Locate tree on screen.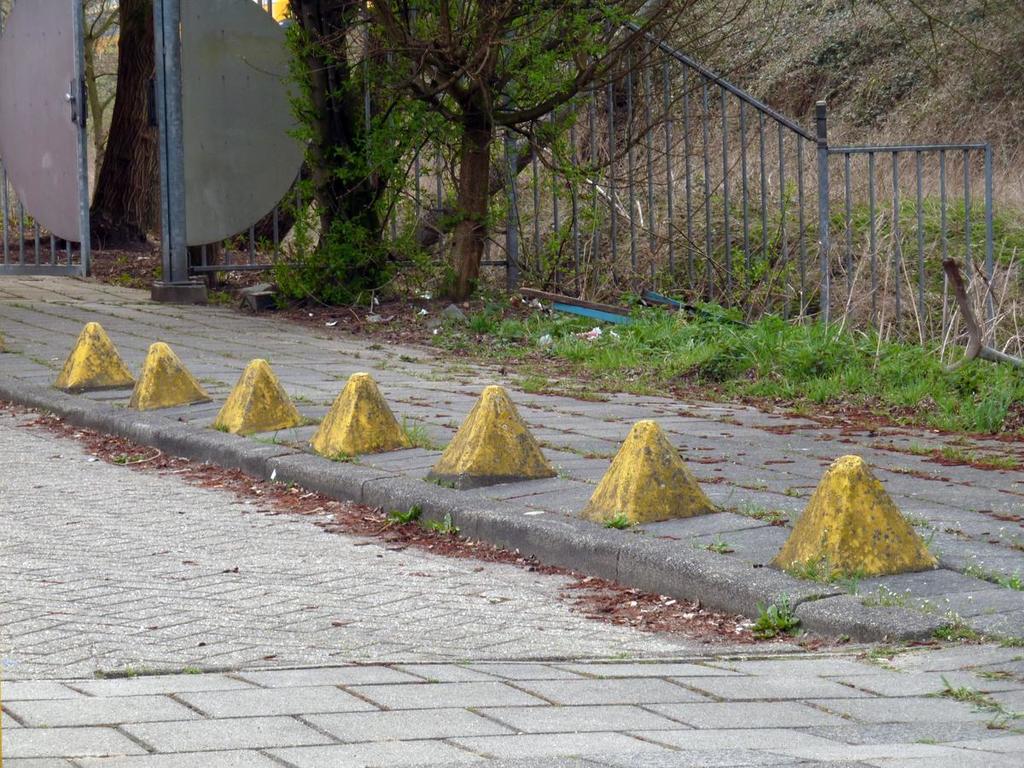
On screen at Rect(82, 0, 121, 159).
